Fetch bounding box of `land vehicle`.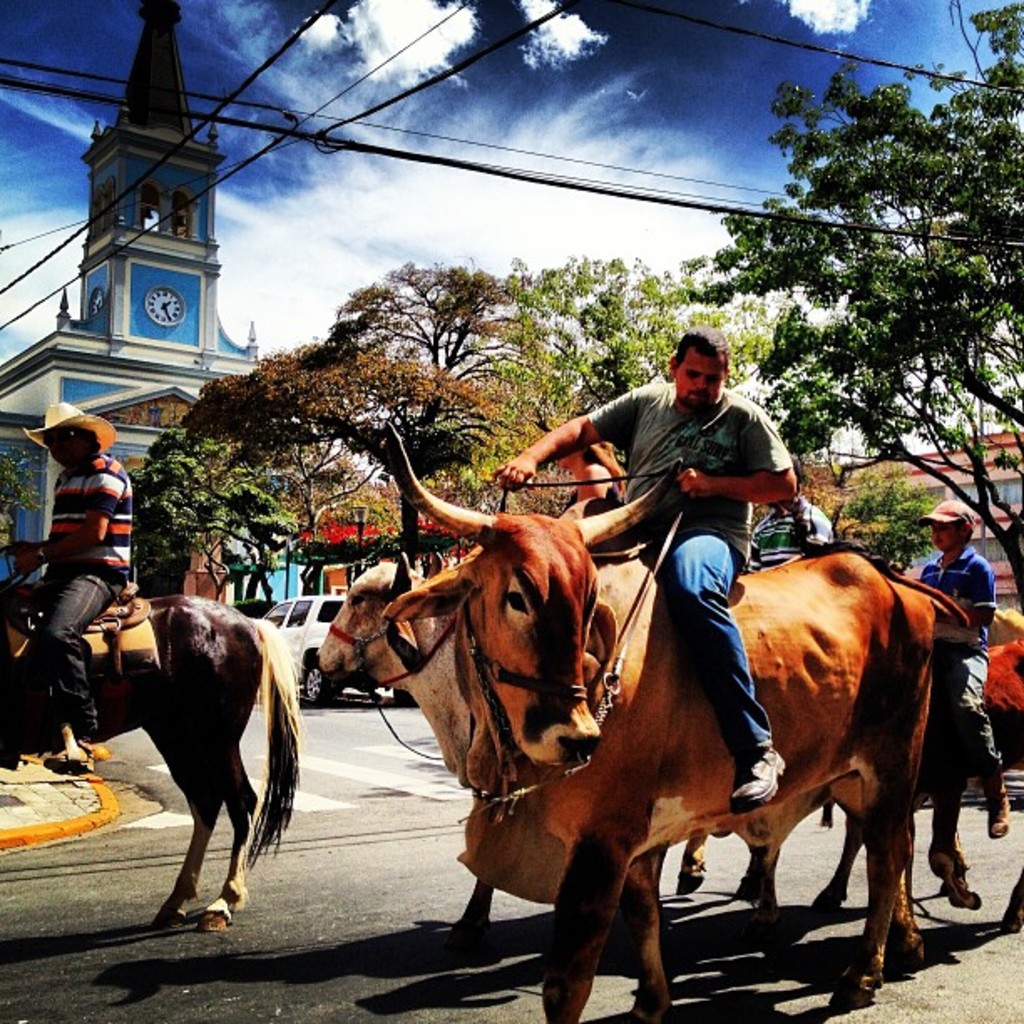
Bbox: Rect(256, 591, 350, 703).
